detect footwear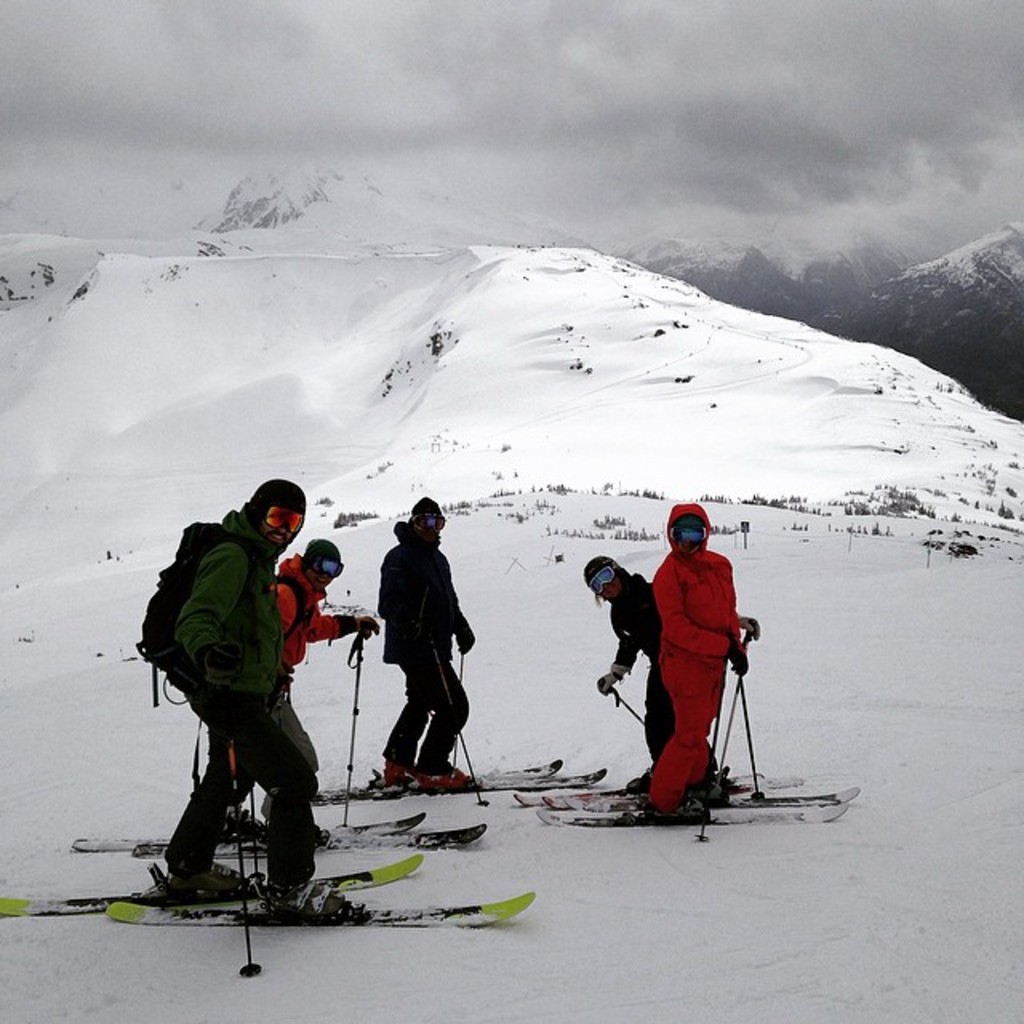
locate(171, 854, 275, 893)
